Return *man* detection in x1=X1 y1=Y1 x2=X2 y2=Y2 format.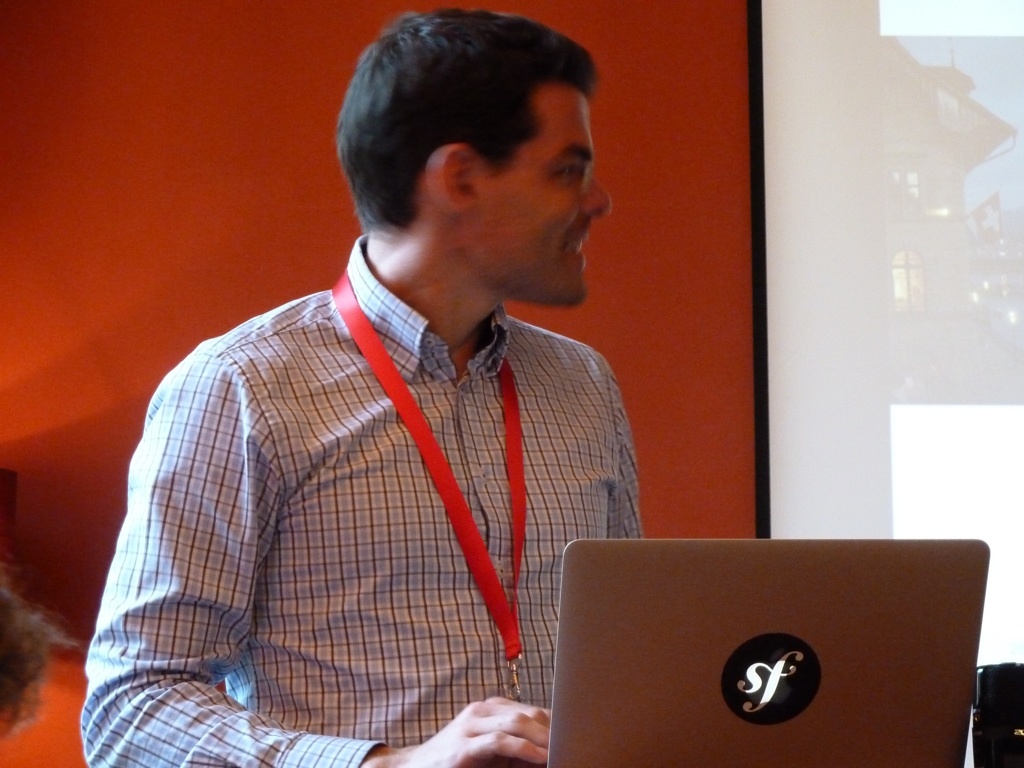
x1=76 y1=0 x2=643 y2=767.
